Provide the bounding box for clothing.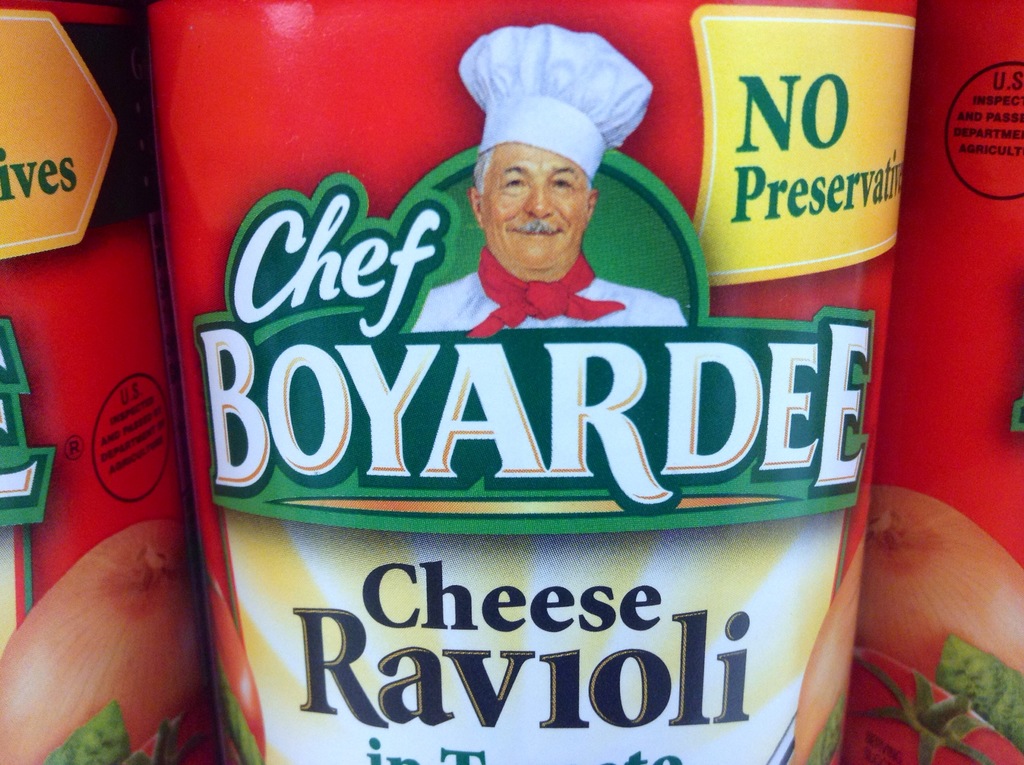
box(417, 246, 696, 332).
